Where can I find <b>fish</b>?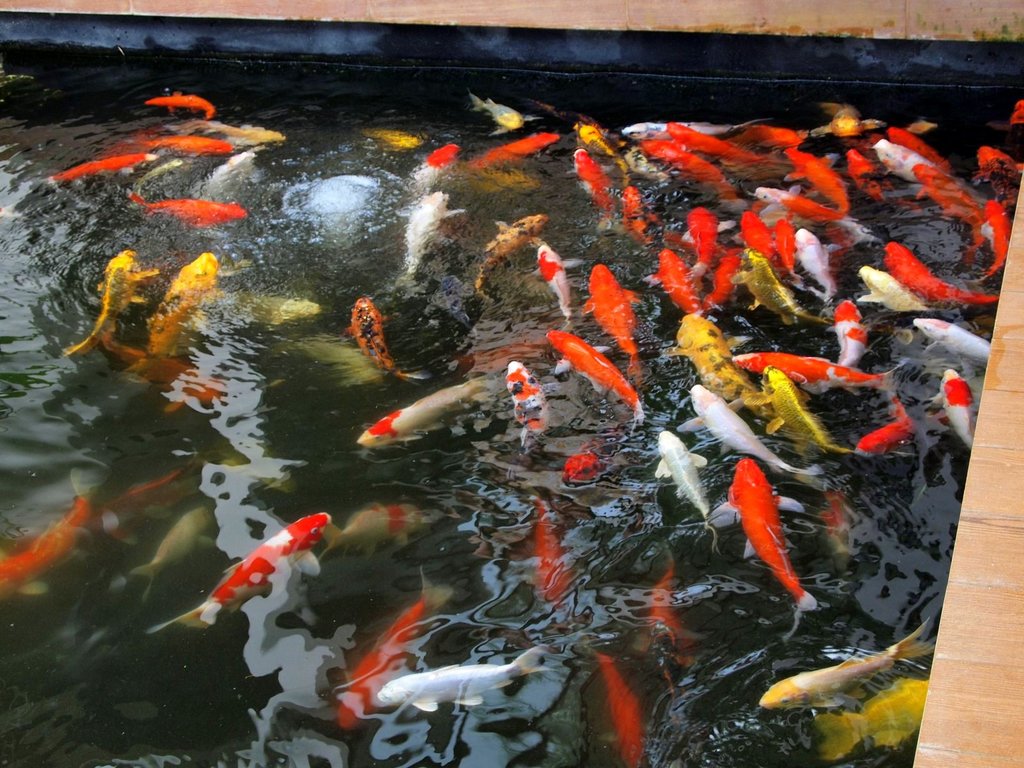
You can find it at <box>343,290,420,388</box>.
